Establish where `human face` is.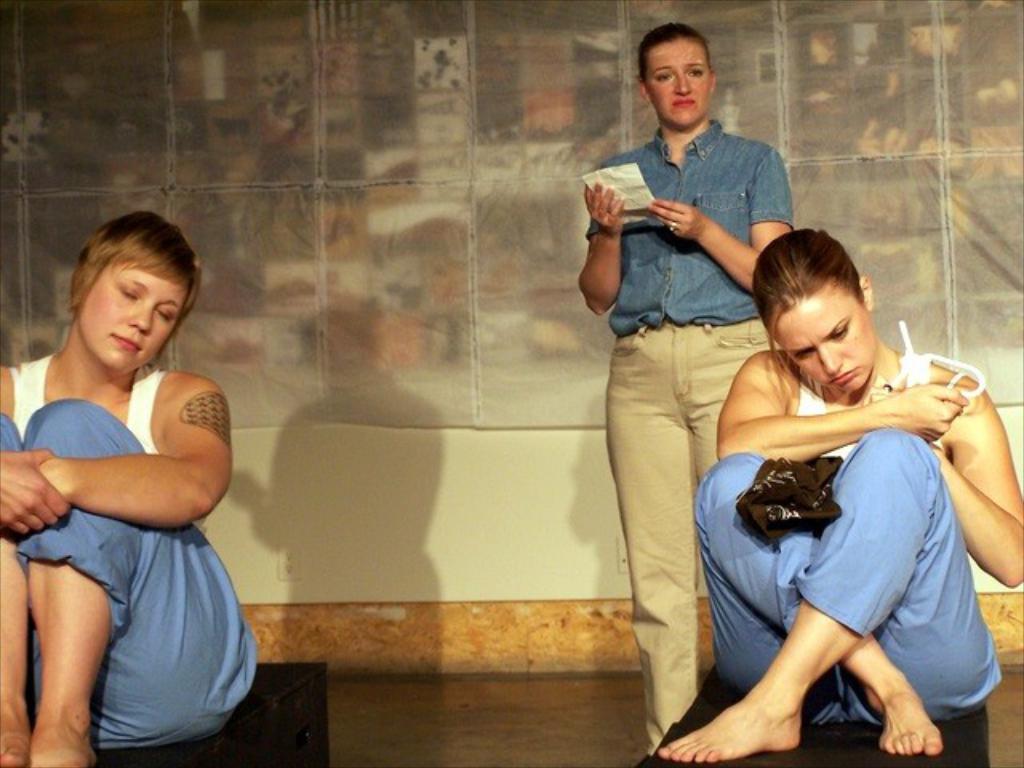
Established at (645, 37, 709, 128).
